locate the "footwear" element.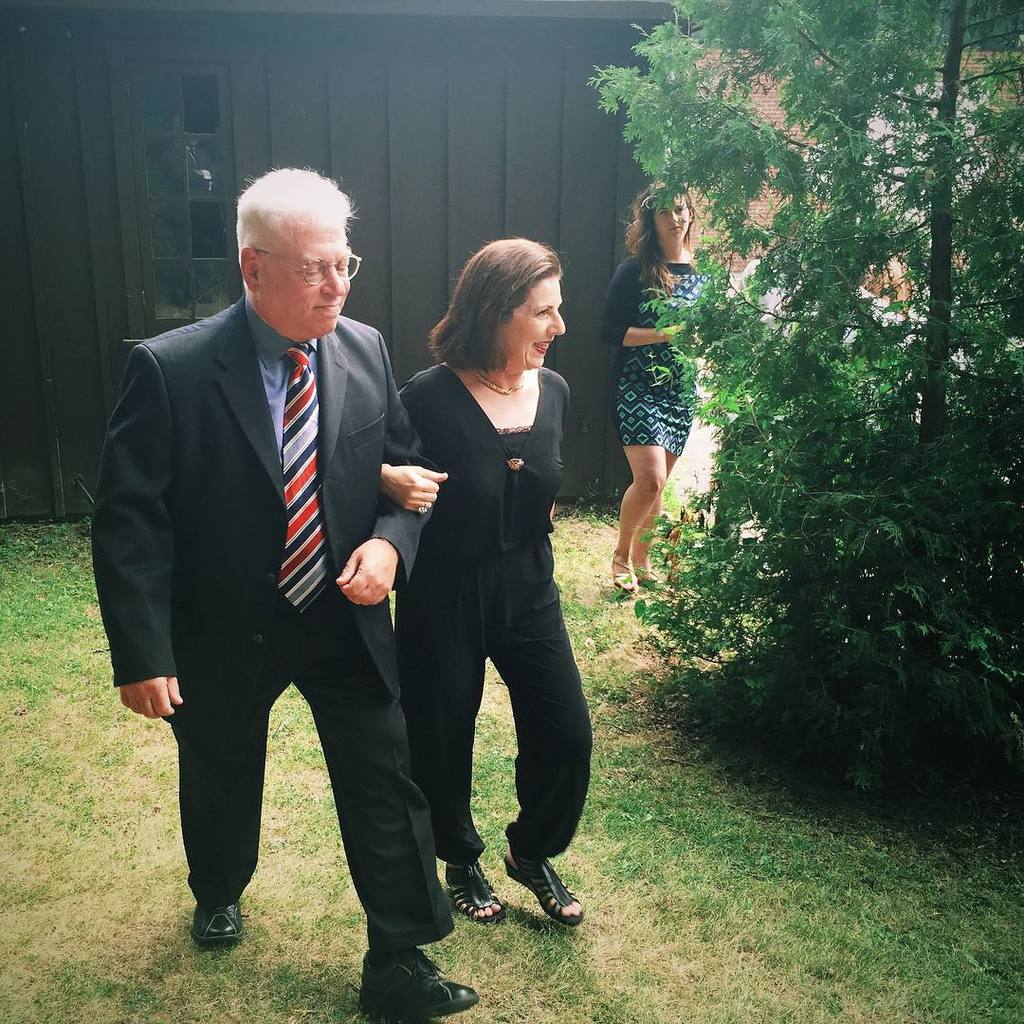
Element bbox: left=632, top=561, right=677, bottom=598.
